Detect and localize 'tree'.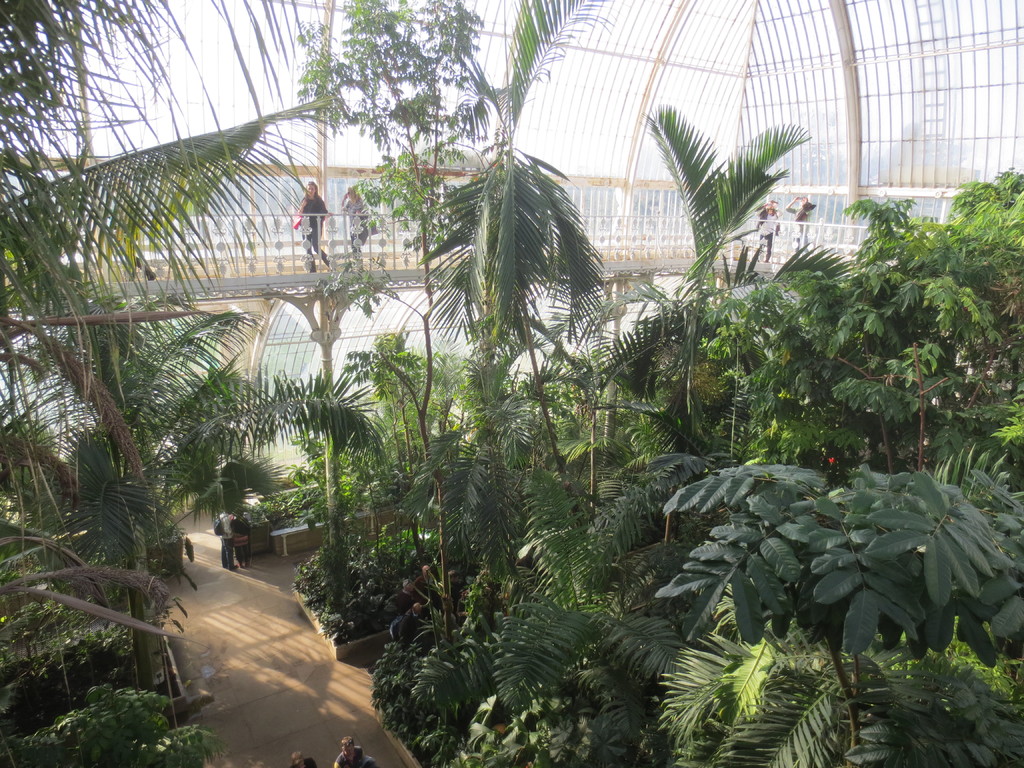
Localized at (433,119,607,450).
